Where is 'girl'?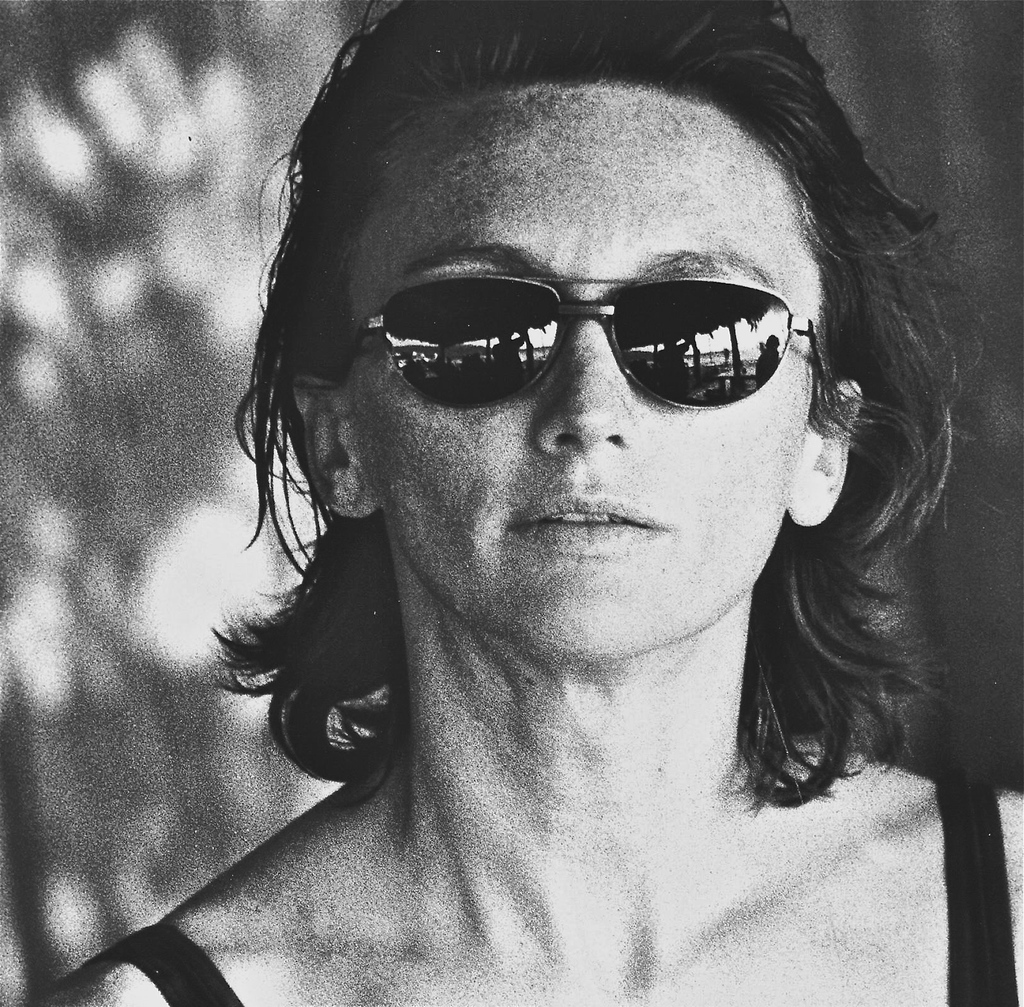
bbox(38, 0, 1023, 1006).
